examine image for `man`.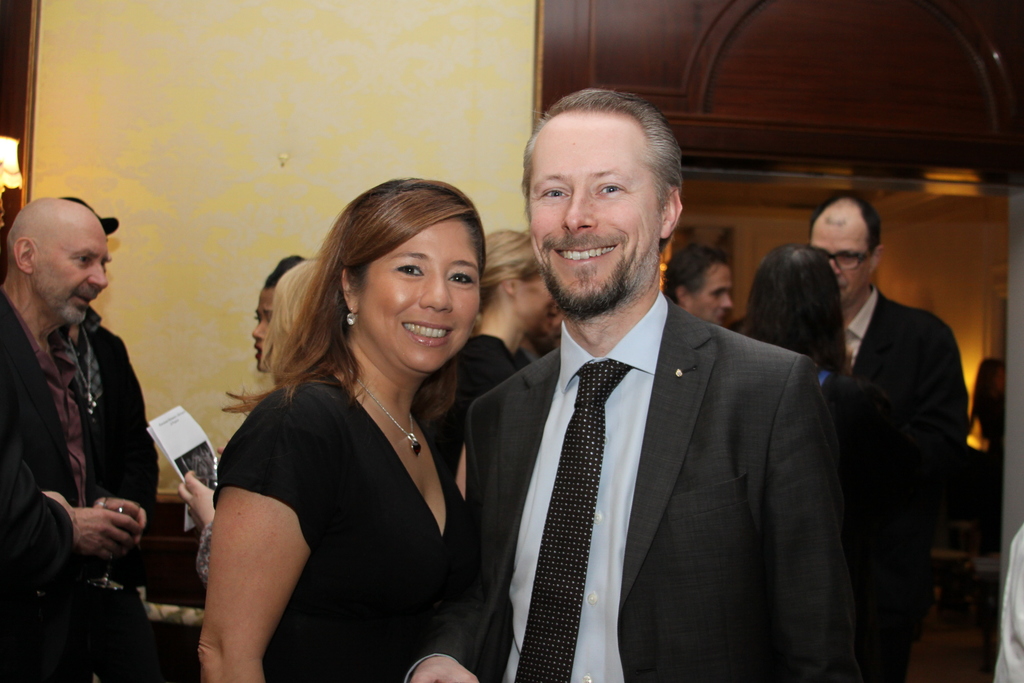
Examination result: (61, 194, 161, 682).
